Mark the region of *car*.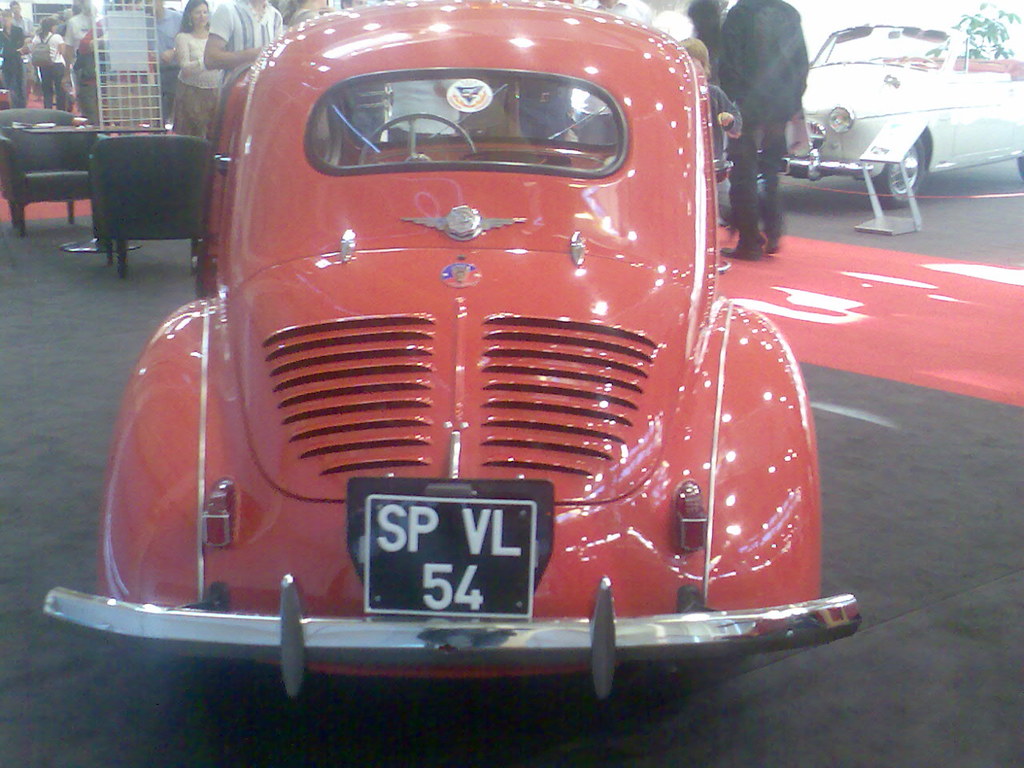
Region: box=[757, 16, 1023, 202].
